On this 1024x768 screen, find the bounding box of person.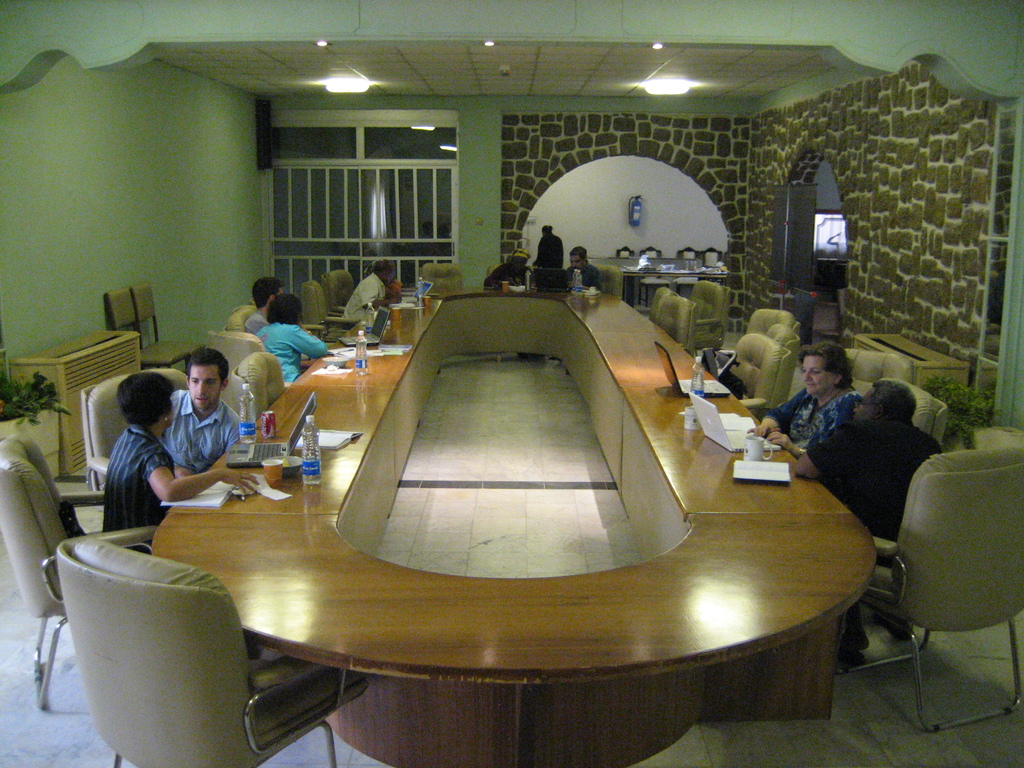
Bounding box: (left=784, top=371, right=948, bottom=662).
